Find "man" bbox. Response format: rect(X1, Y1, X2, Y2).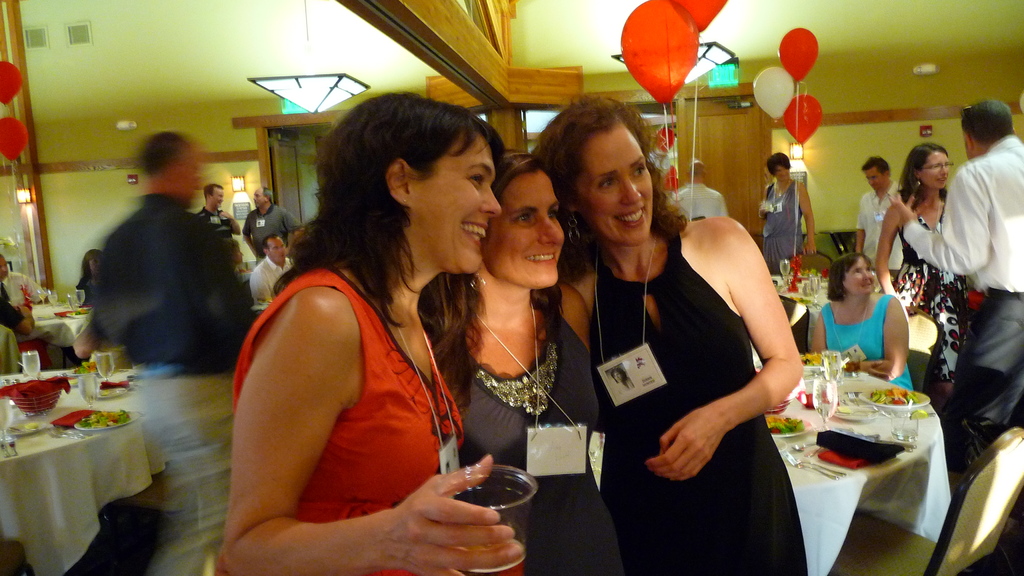
rect(197, 184, 246, 256).
